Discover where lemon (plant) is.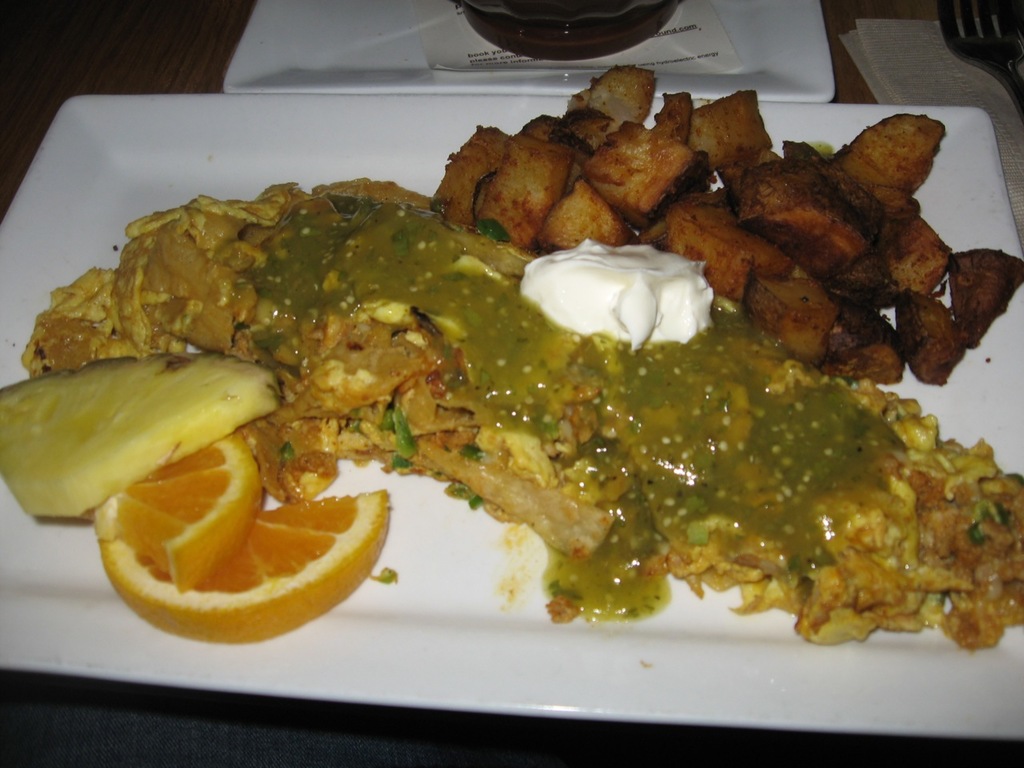
Discovered at crop(103, 494, 391, 646).
